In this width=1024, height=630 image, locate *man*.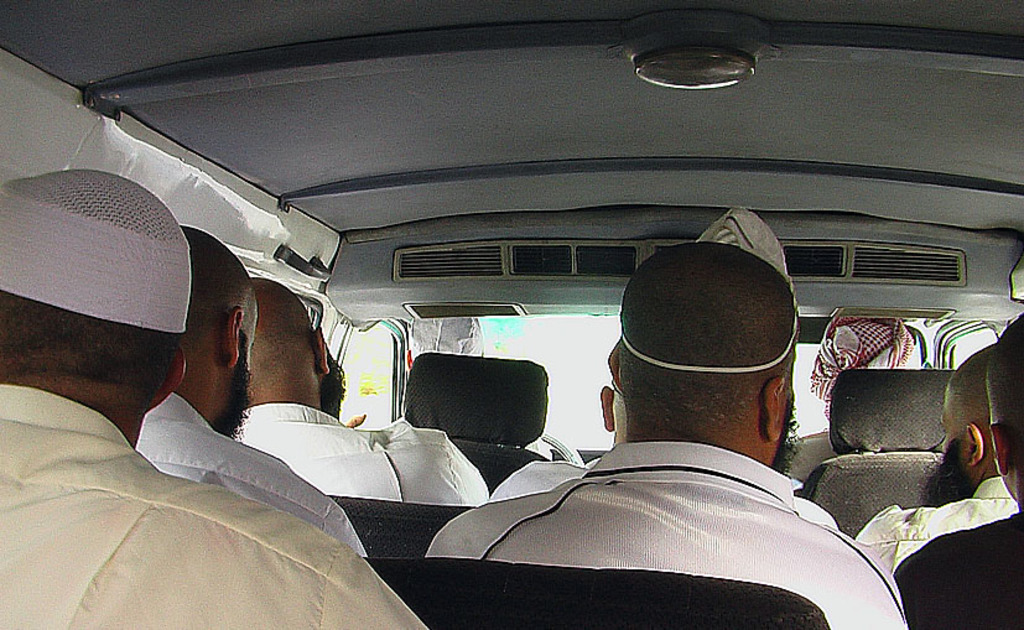
Bounding box: box=[882, 306, 1023, 629].
